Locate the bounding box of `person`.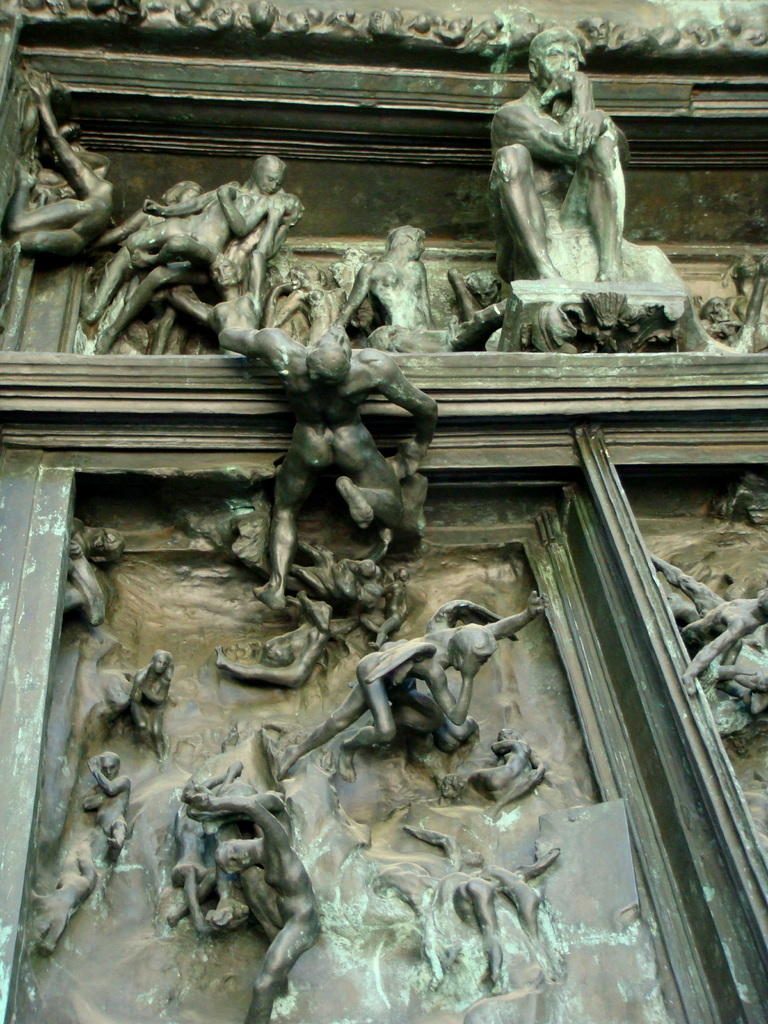
Bounding box: 205, 330, 441, 622.
